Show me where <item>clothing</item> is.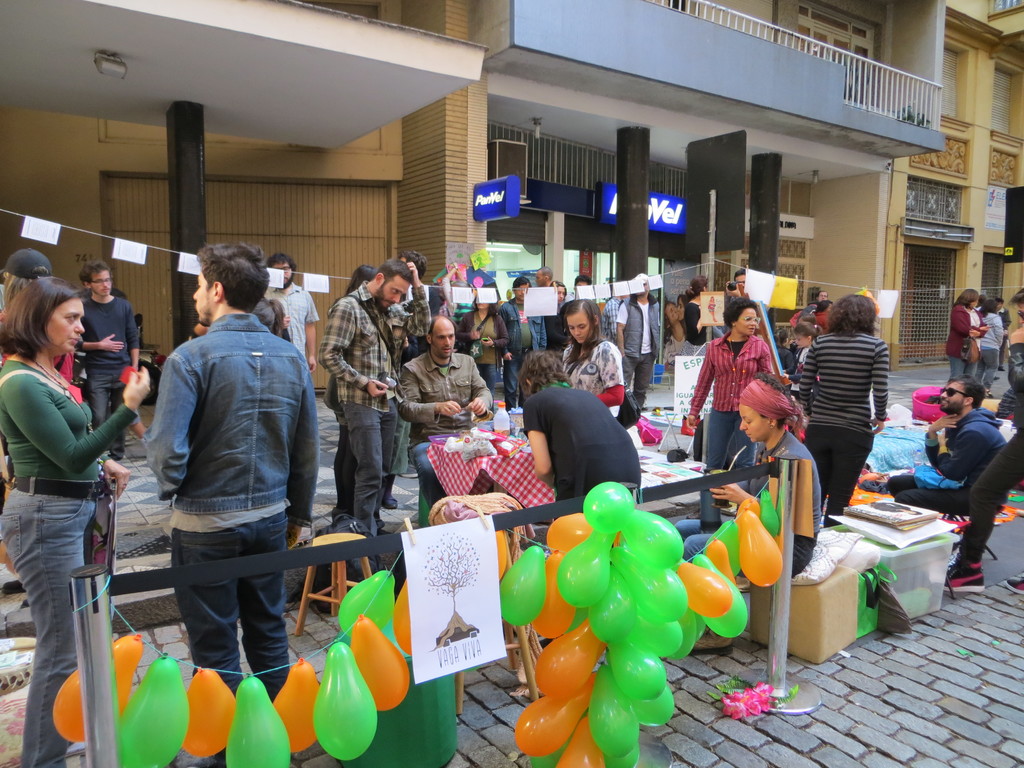
<item>clothing</item> is at 523/379/636/512.
